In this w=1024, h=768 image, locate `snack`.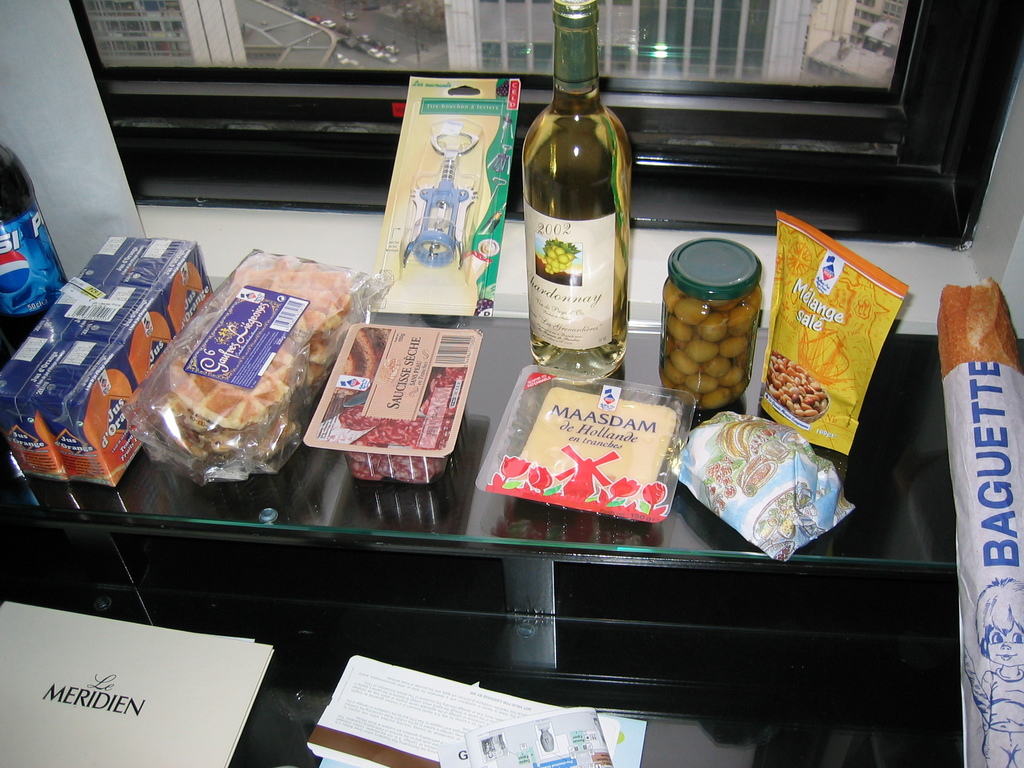
Bounding box: box=[653, 290, 761, 412].
